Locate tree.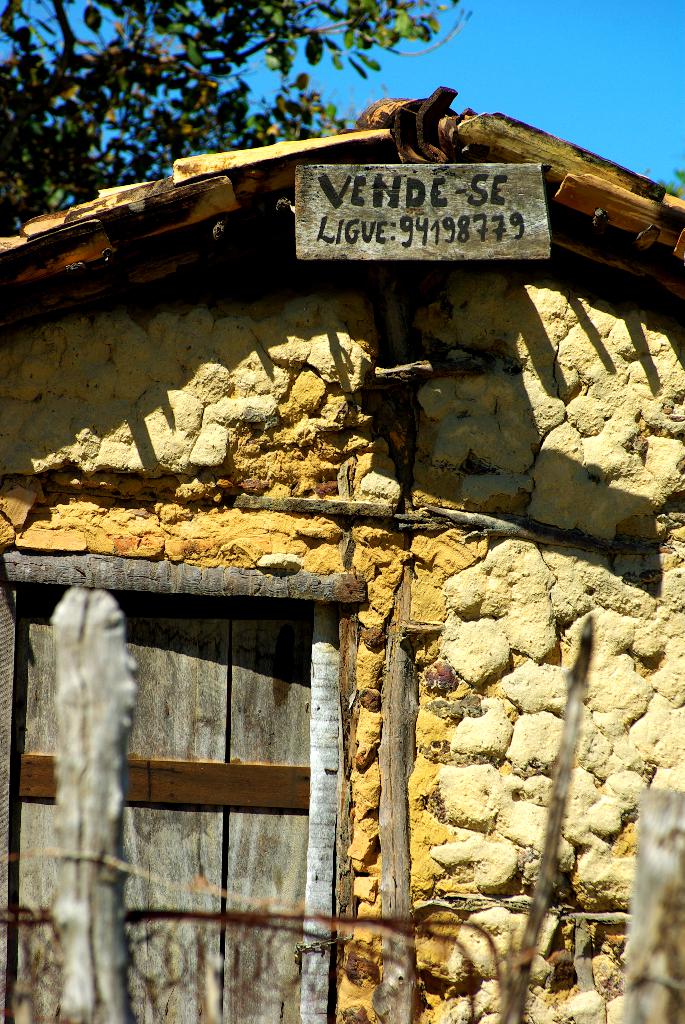
Bounding box: x1=0, y1=0, x2=466, y2=252.
